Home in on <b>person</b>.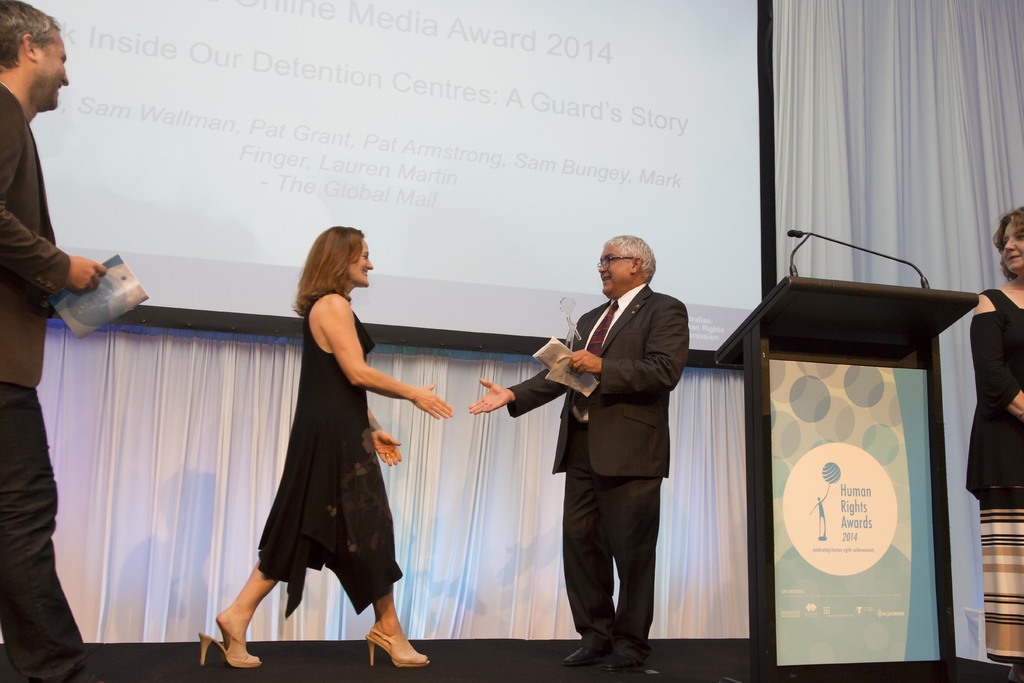
Homed in at 966,207,1023,682.
